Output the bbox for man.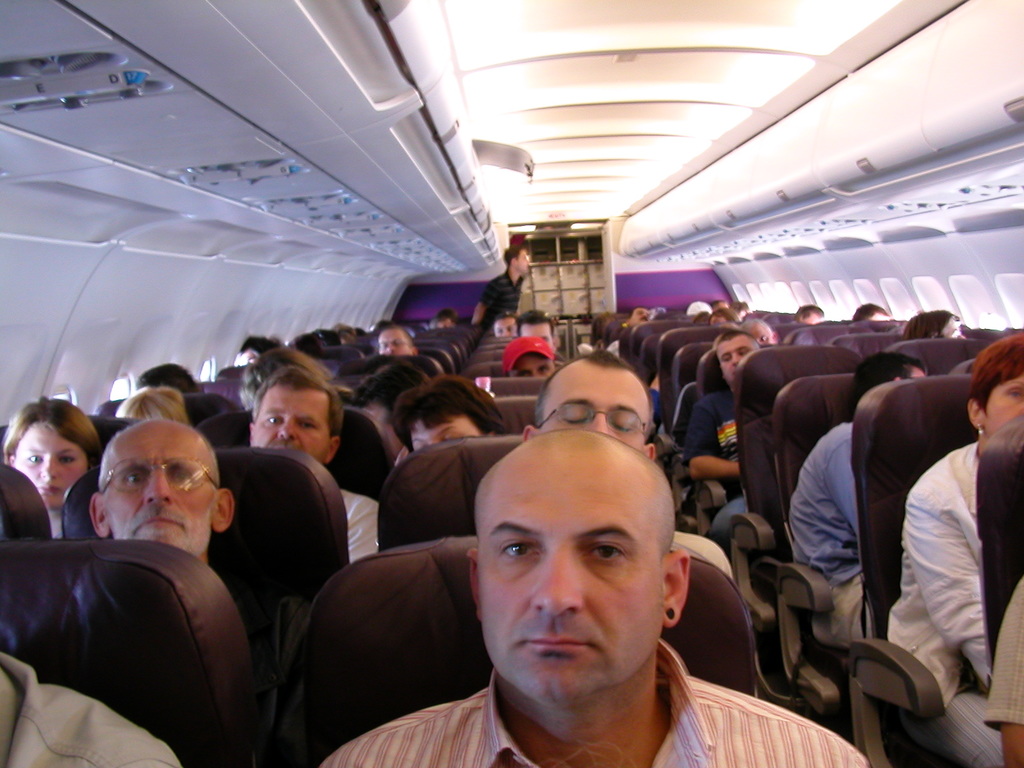
crop(739, 311, 787, 340).
